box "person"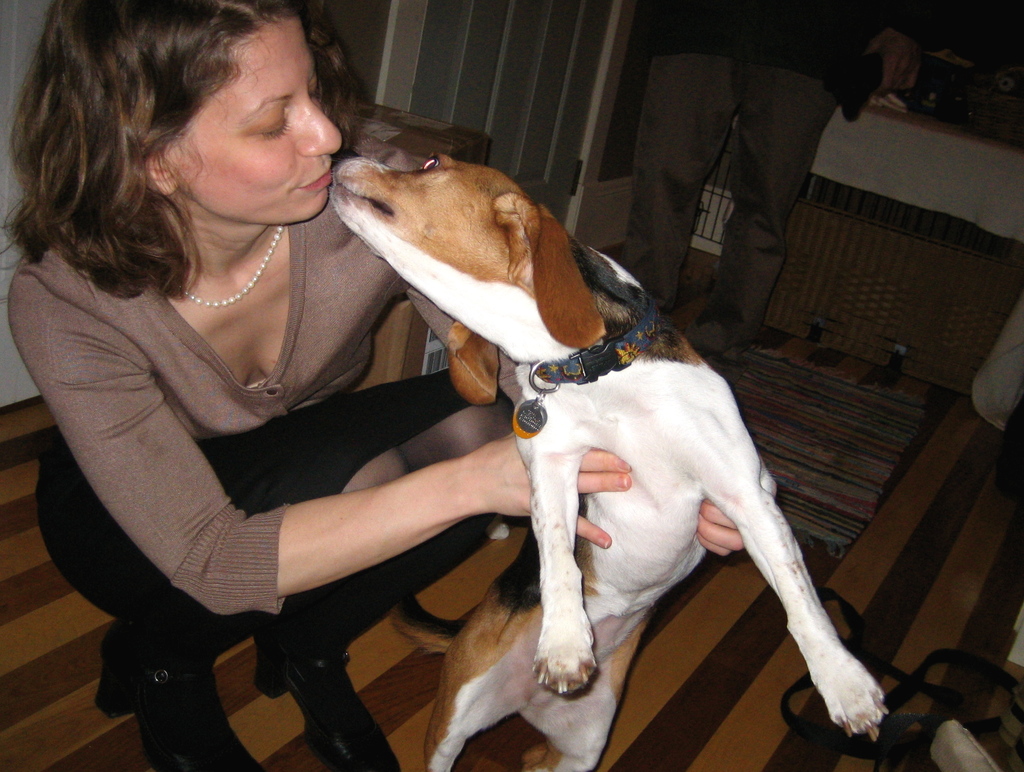
l=13, t=10, r=433, b=726
